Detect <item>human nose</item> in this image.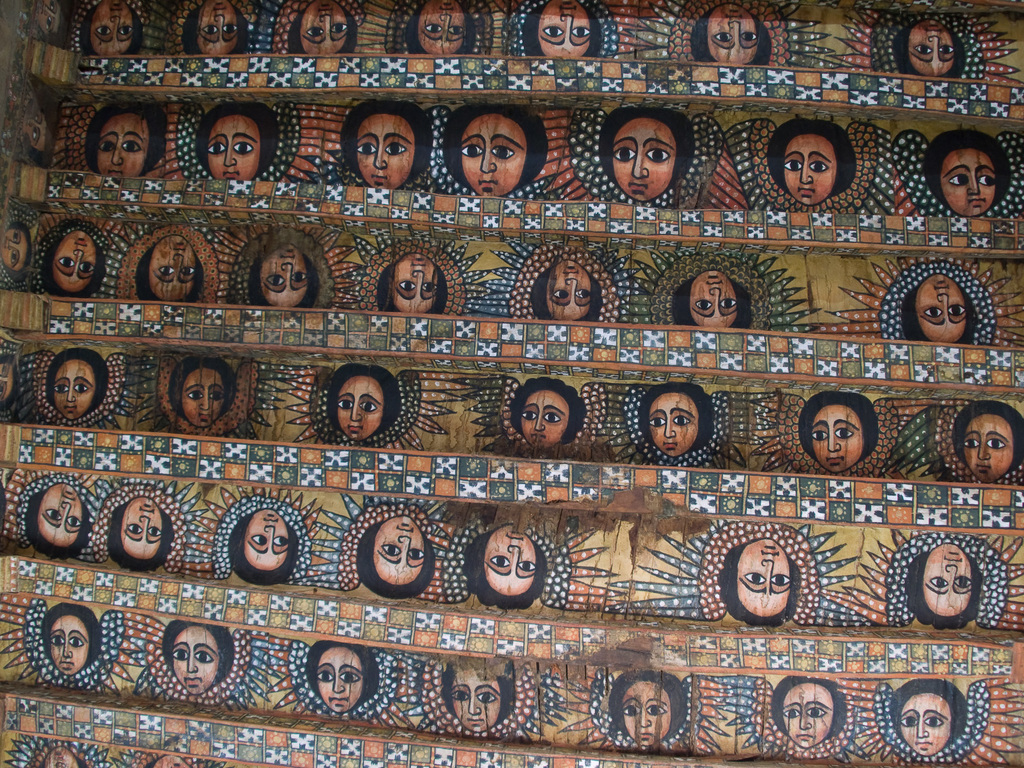
Detection: locate(188, 648, 200, 673).
